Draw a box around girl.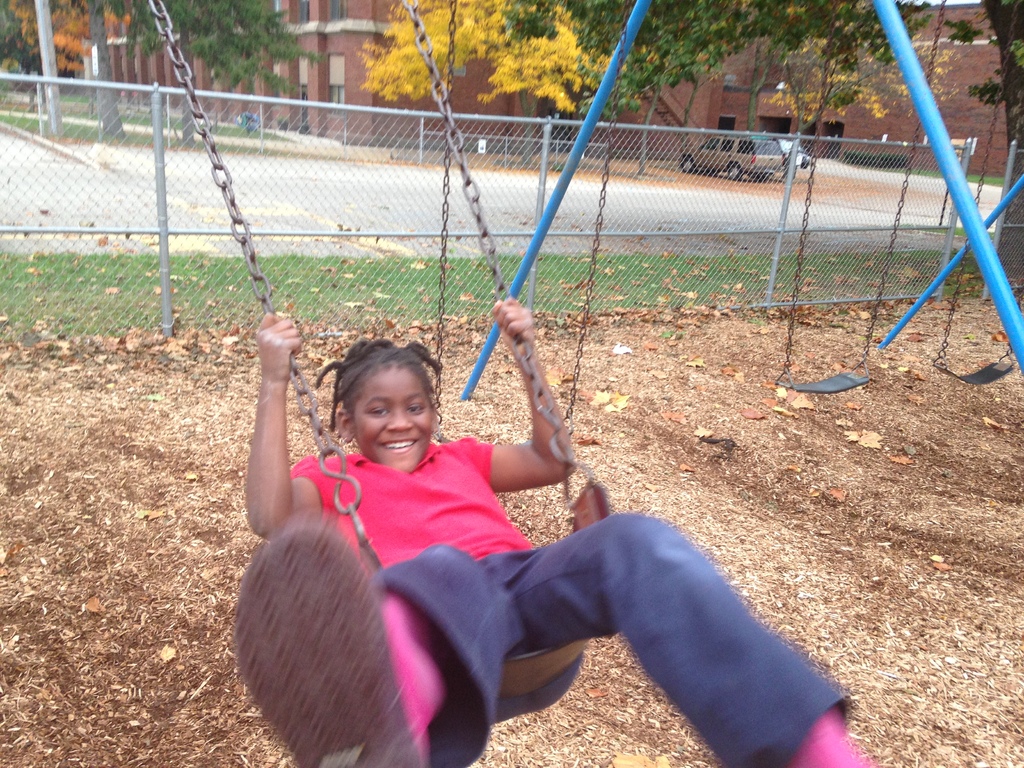
bbox=[230, 307, 873, 767].
